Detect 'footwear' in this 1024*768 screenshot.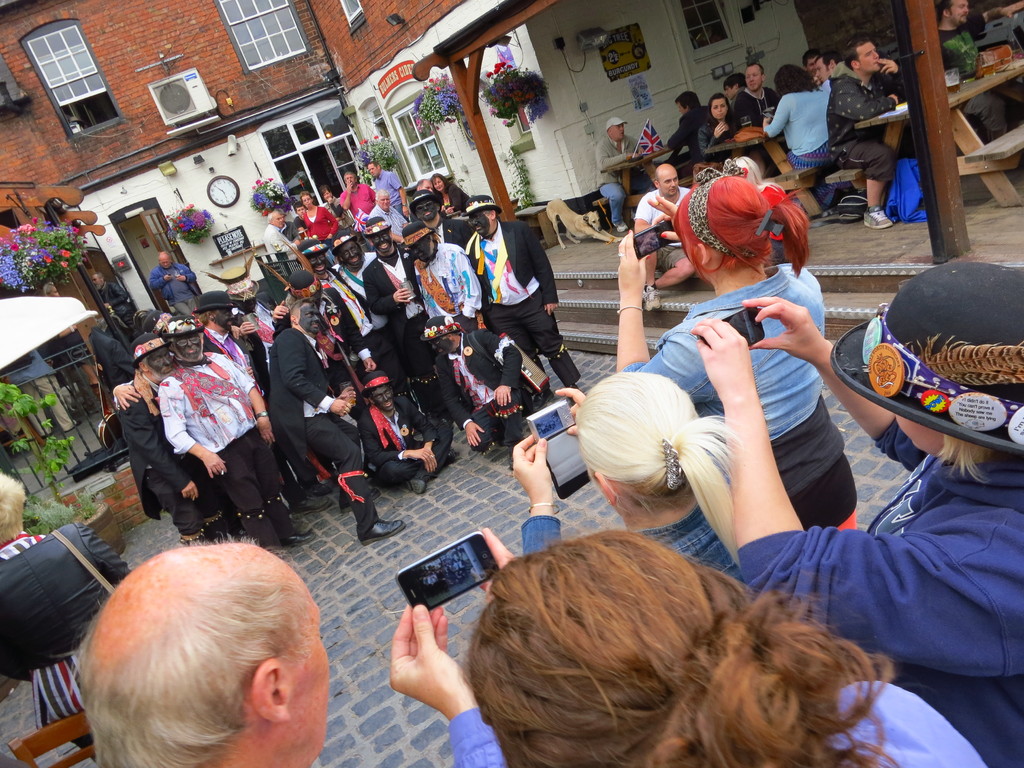
Detection: select_region(291, 497, 330, 512).
